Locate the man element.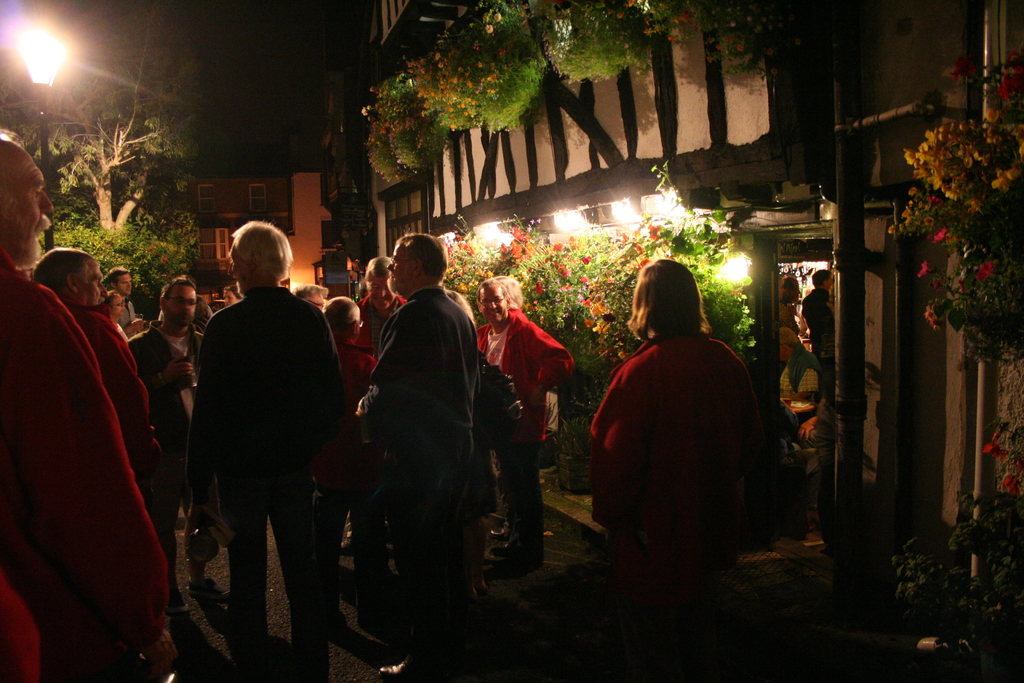
Element bbox: select_region(104, 265, 143, 332).
